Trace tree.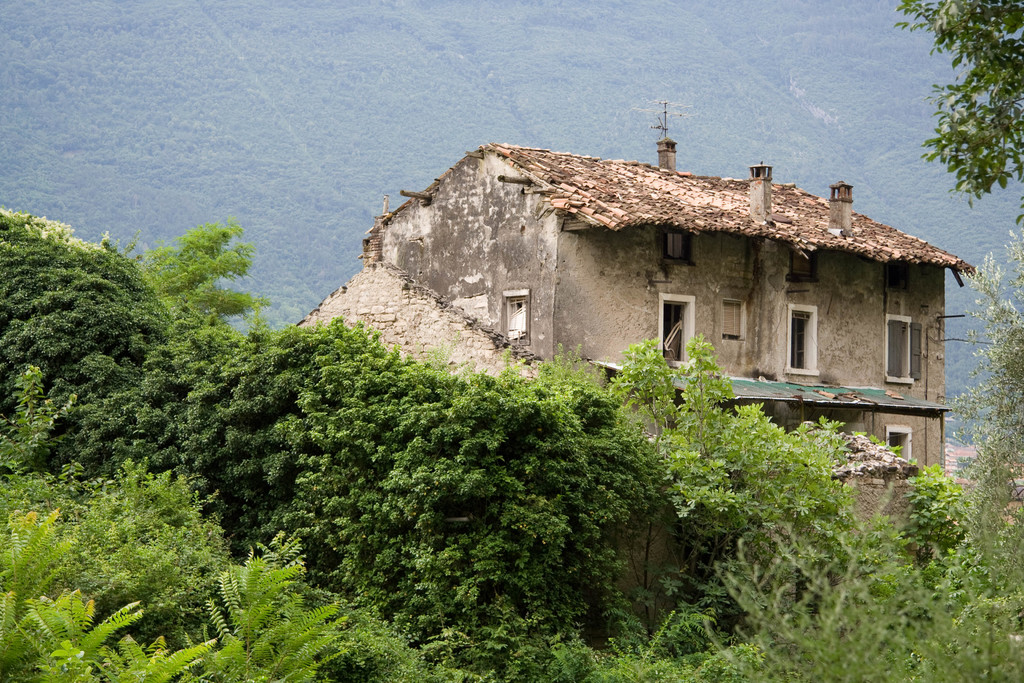
Traced to (844,264,1023,682).
